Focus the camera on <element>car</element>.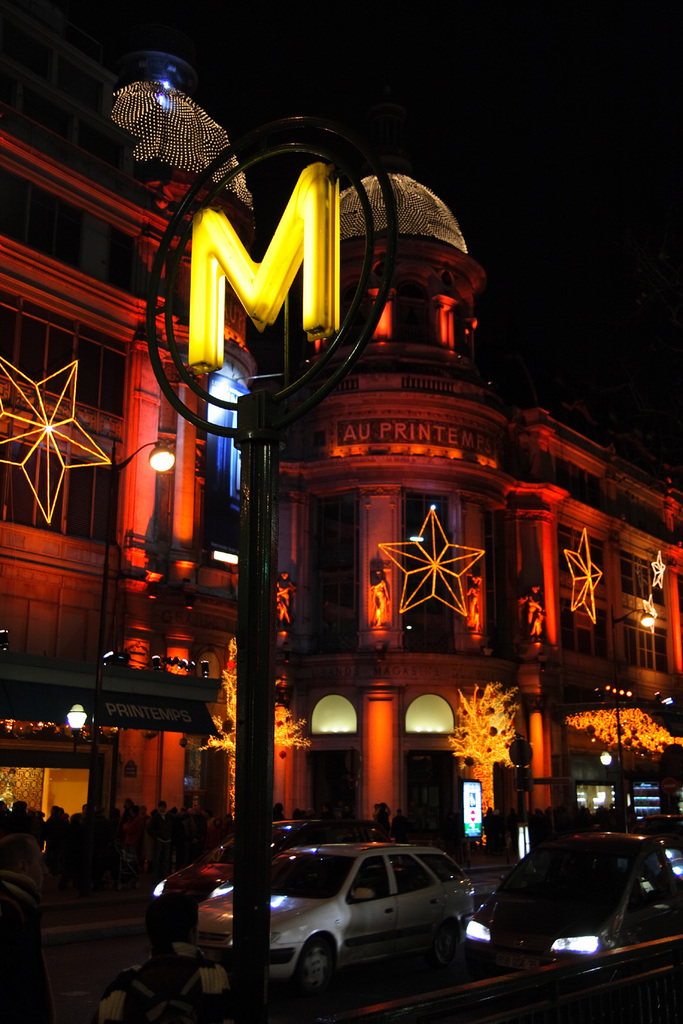
Focus region: {"left": 651, "top": 810, "right": 682, "bottom": 877}.
